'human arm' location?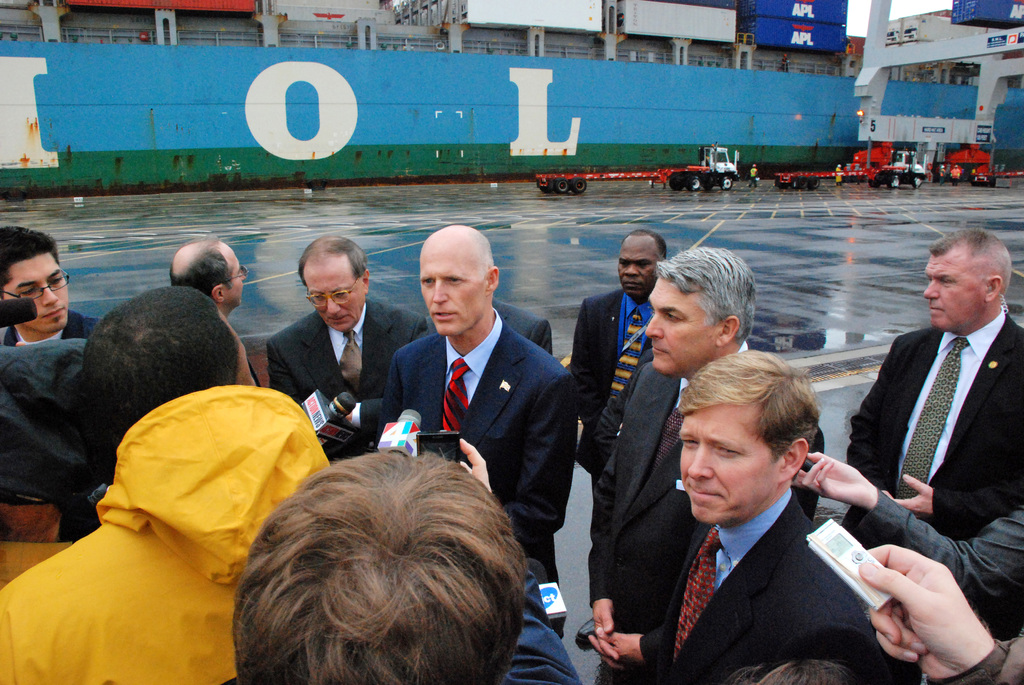
pyautogui.locateOnScreen(589, 631, 662, 657)
